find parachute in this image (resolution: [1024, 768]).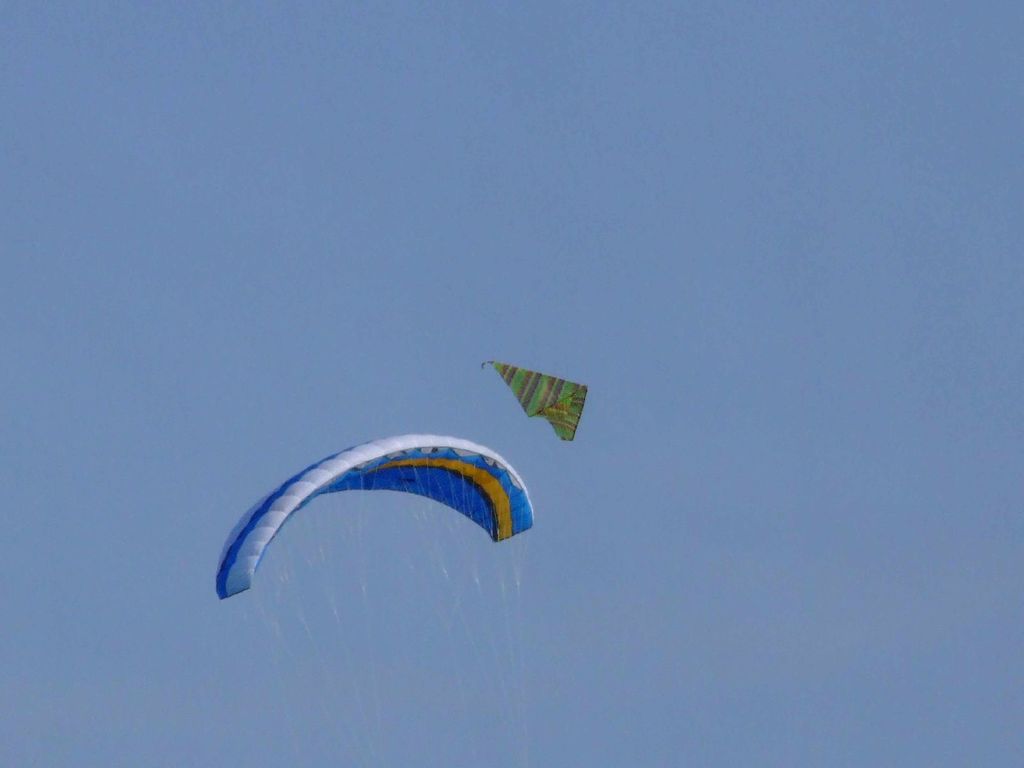
(left=221, top=438, right=529, bottom=767).
